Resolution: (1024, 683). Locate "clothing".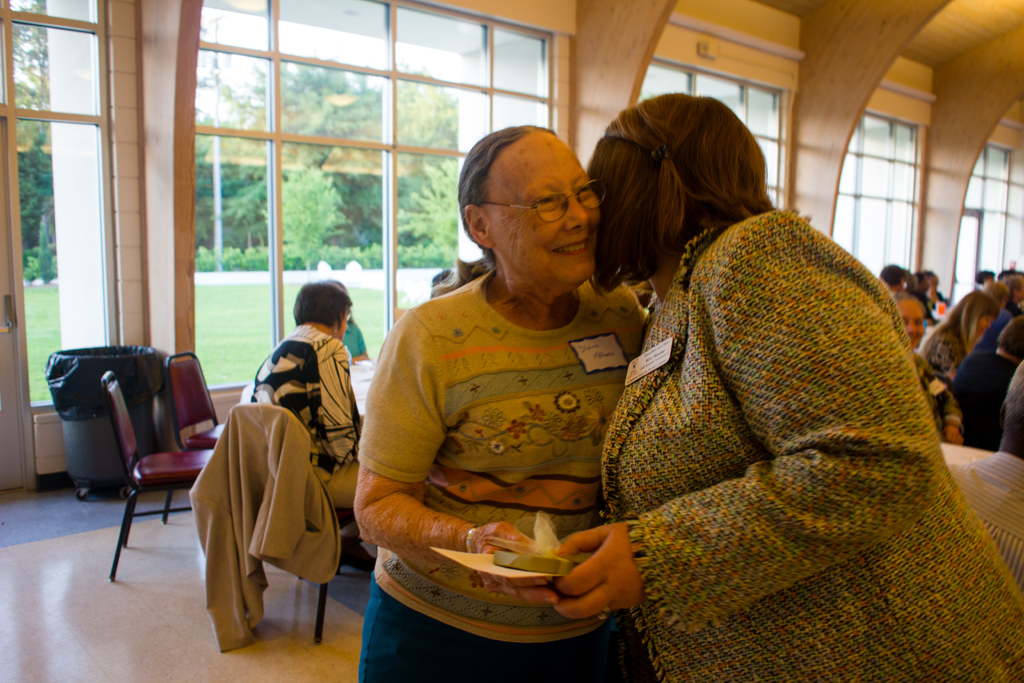
left=245, top=323, right=366, bottom=513.
